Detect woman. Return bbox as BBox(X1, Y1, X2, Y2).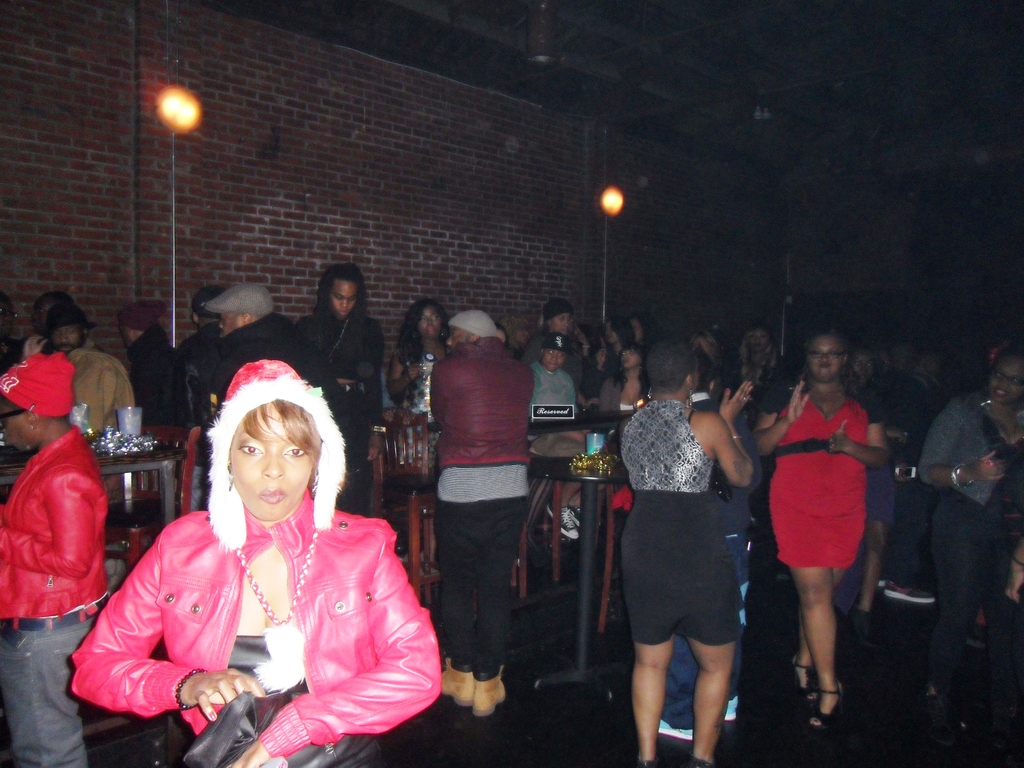
BBox(598, 344, 650, 437).
